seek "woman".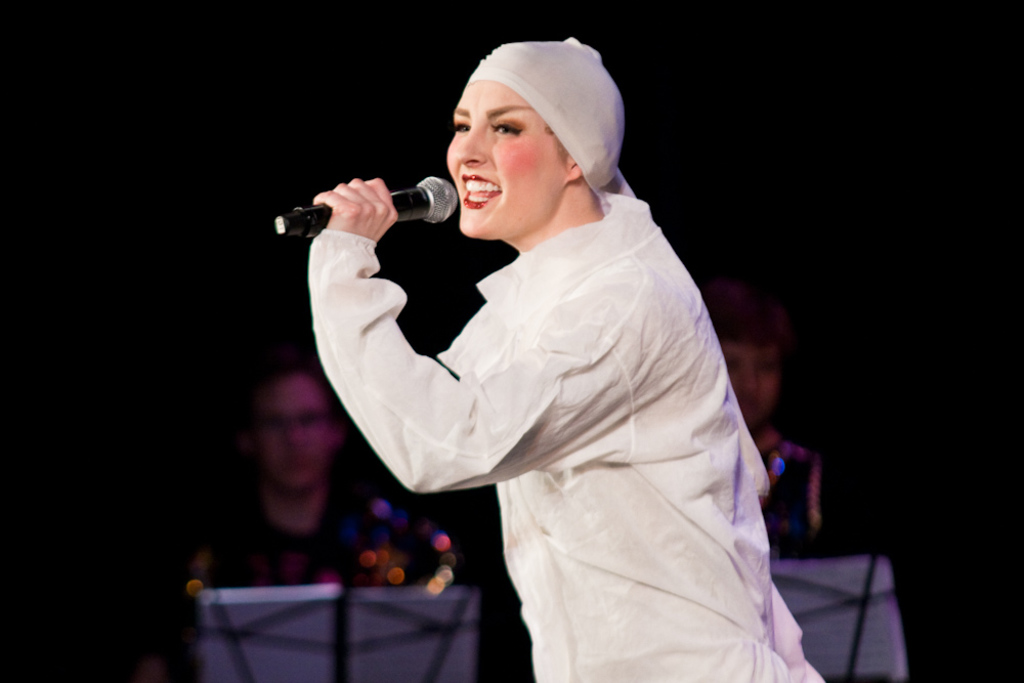
left=247, top=29, right=862, bottom=682.
